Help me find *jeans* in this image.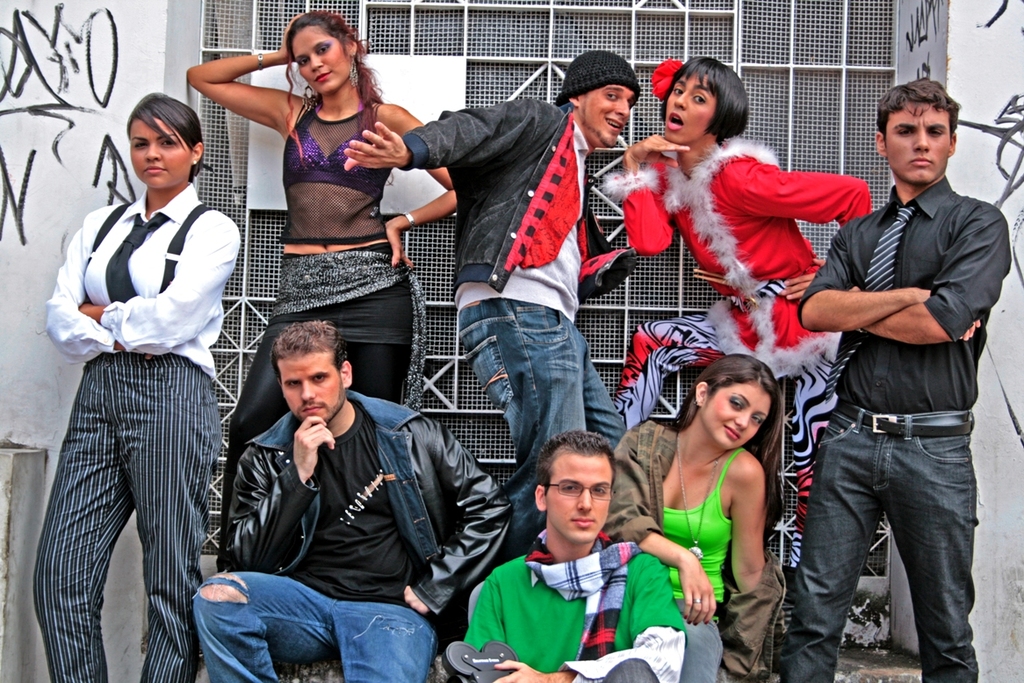
Found it: Rect(794, 400, 981, 673).
